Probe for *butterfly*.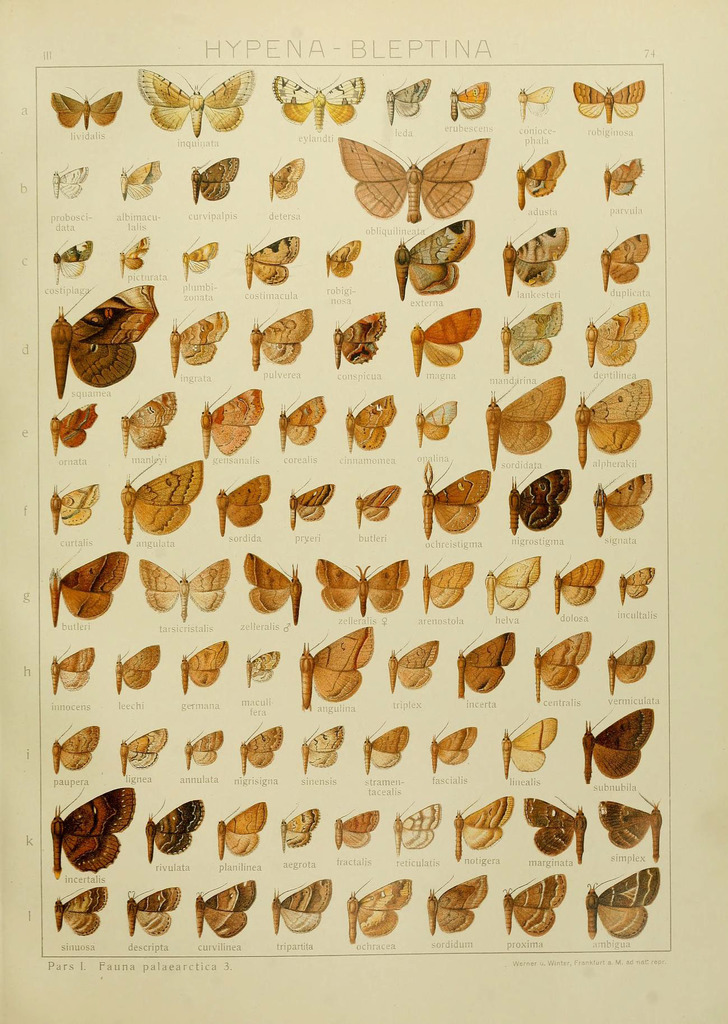
Probe result: (x1=245, y1=303, x2=315, y2=373).
